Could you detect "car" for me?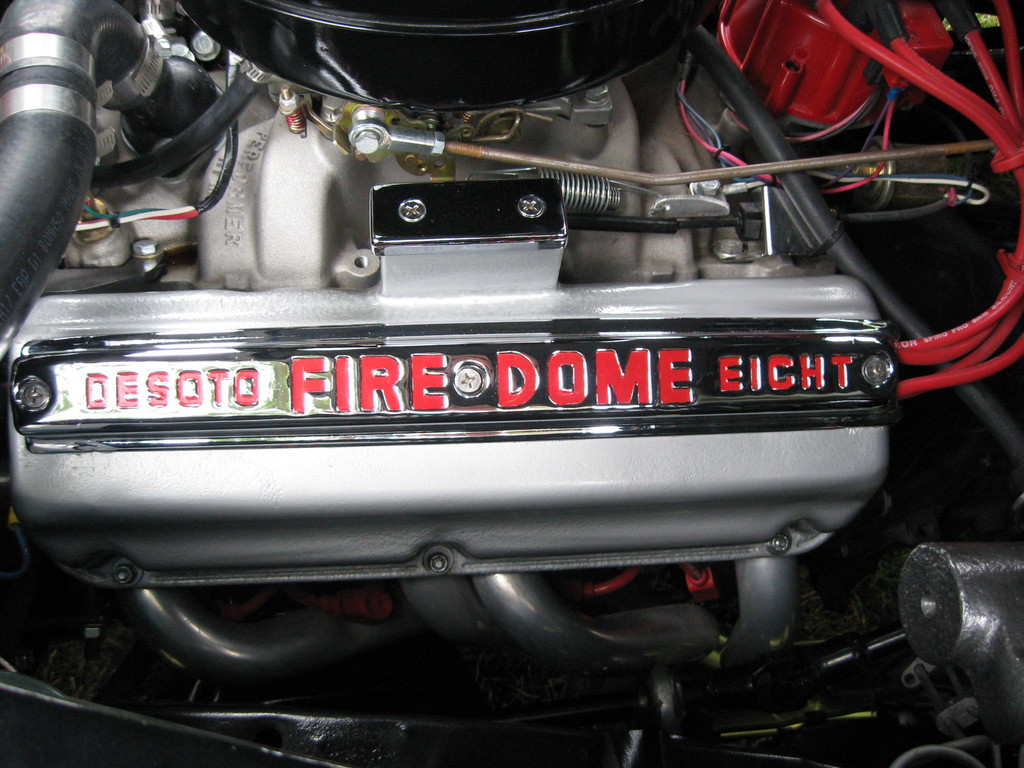
Detection result: left=0, top=0, right=1023, bottom=767.
